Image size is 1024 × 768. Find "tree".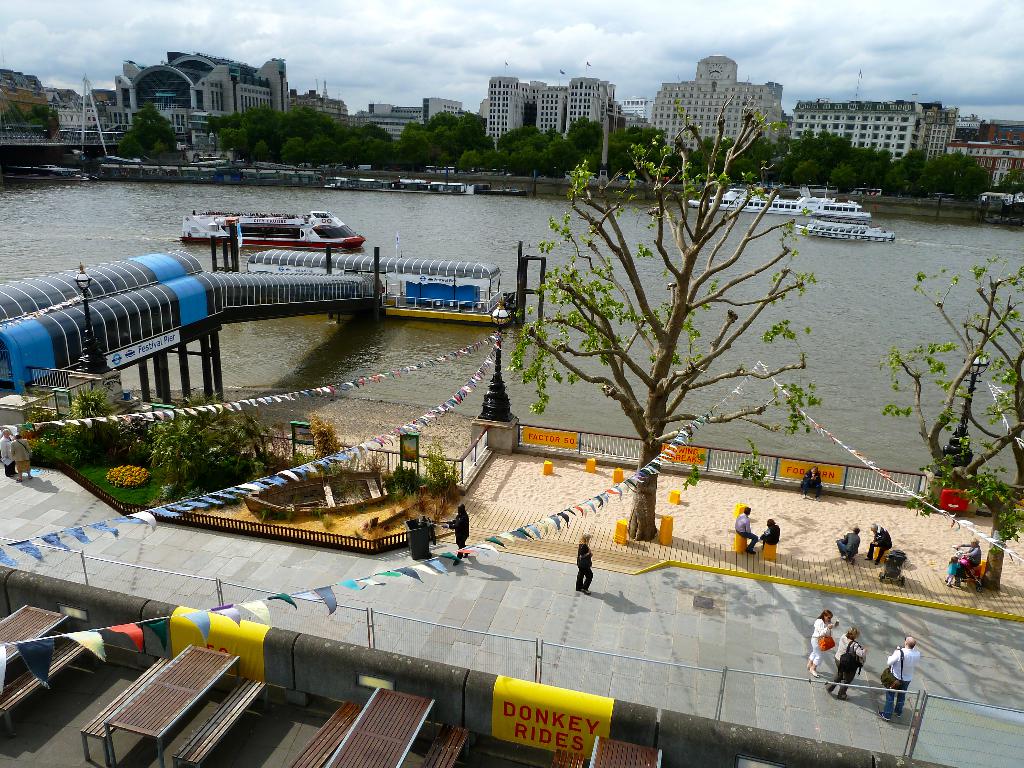
(x1=502, y1=94, x2=825, y2=545).
